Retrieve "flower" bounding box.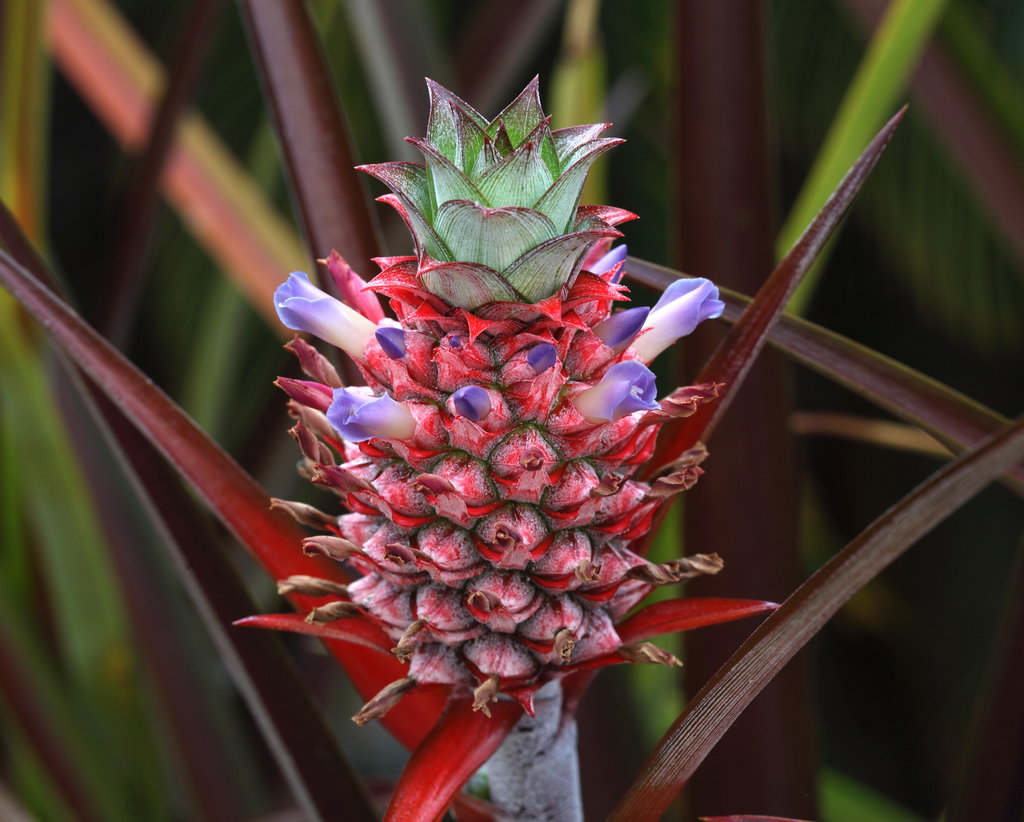
Bounding box: (269, 270, 380, 360).
